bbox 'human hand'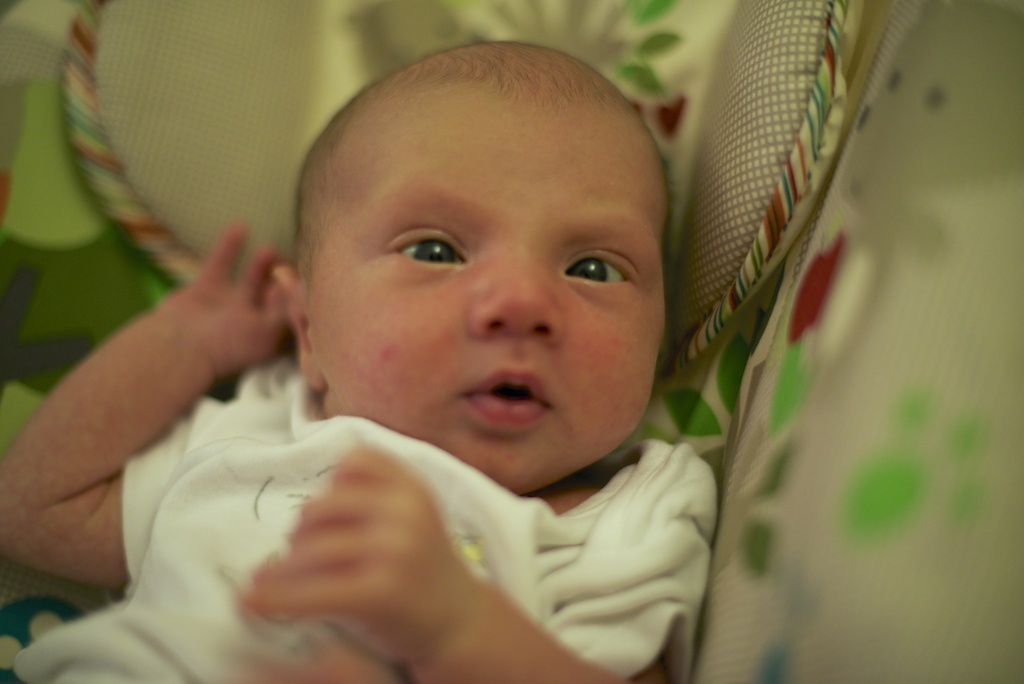
[x1=125, y1=220, x2=301, y2=419]
